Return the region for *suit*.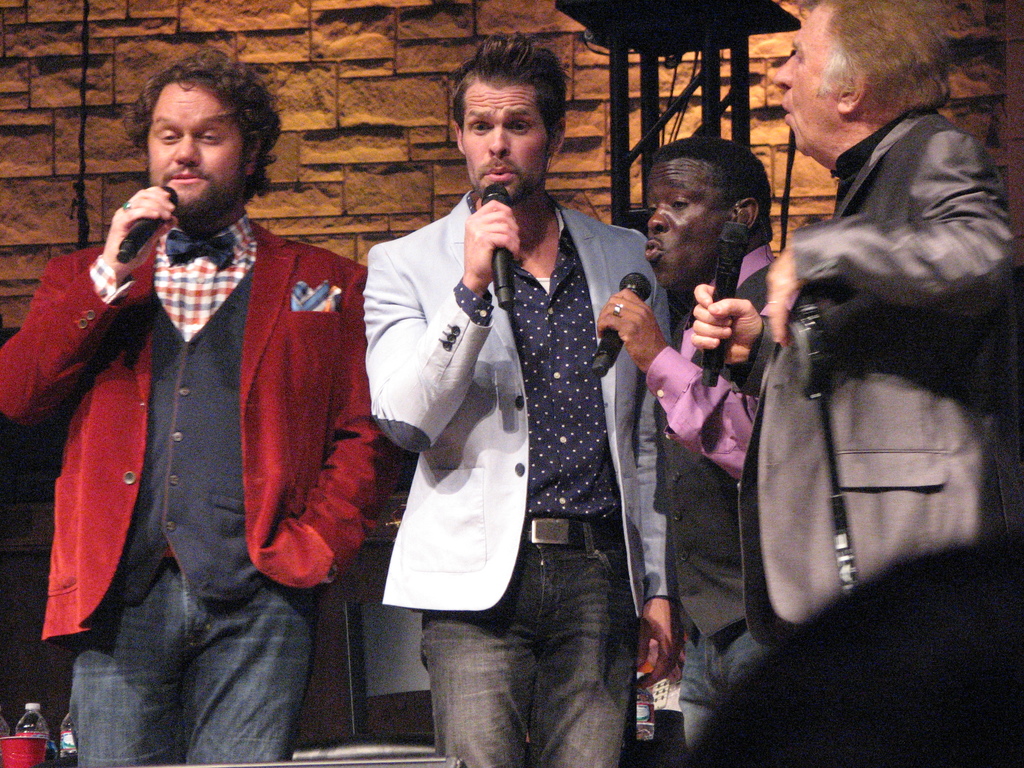
select_region(360, 189, 671, 614).
